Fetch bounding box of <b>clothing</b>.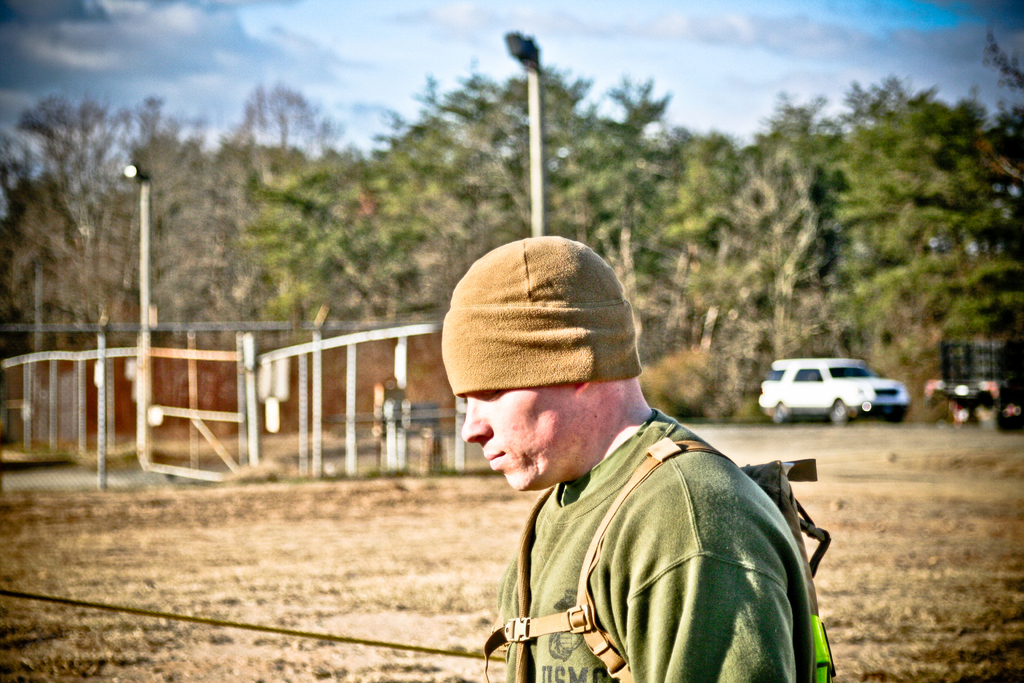
Bbox: bbox(496, 404, 817, 681).
